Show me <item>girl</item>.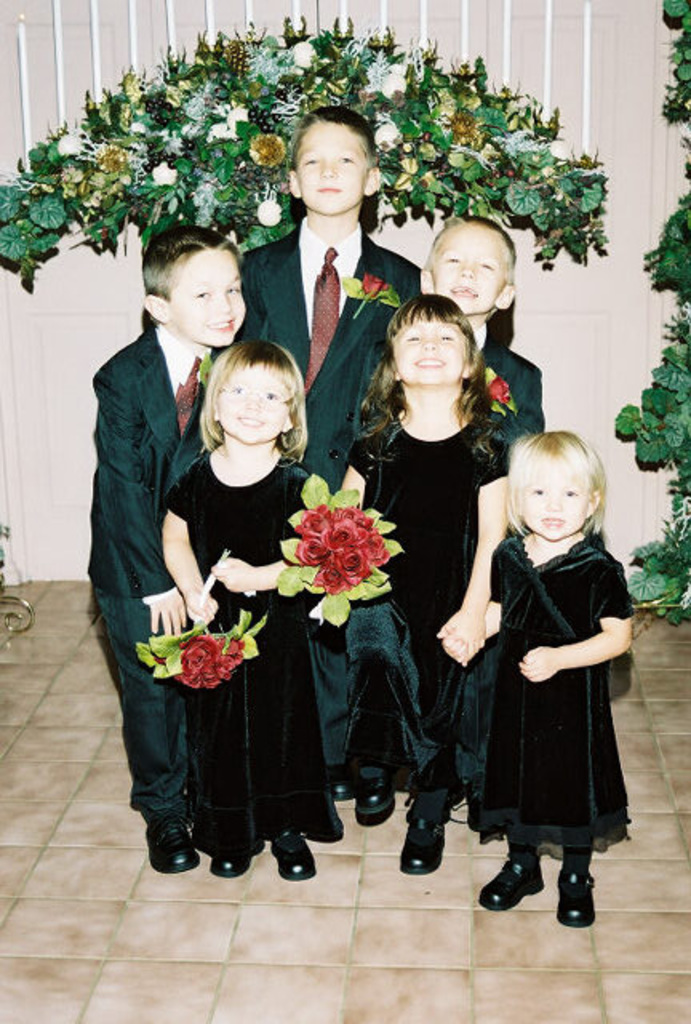
<item>girl</item> is here: (440,426,630,930).
